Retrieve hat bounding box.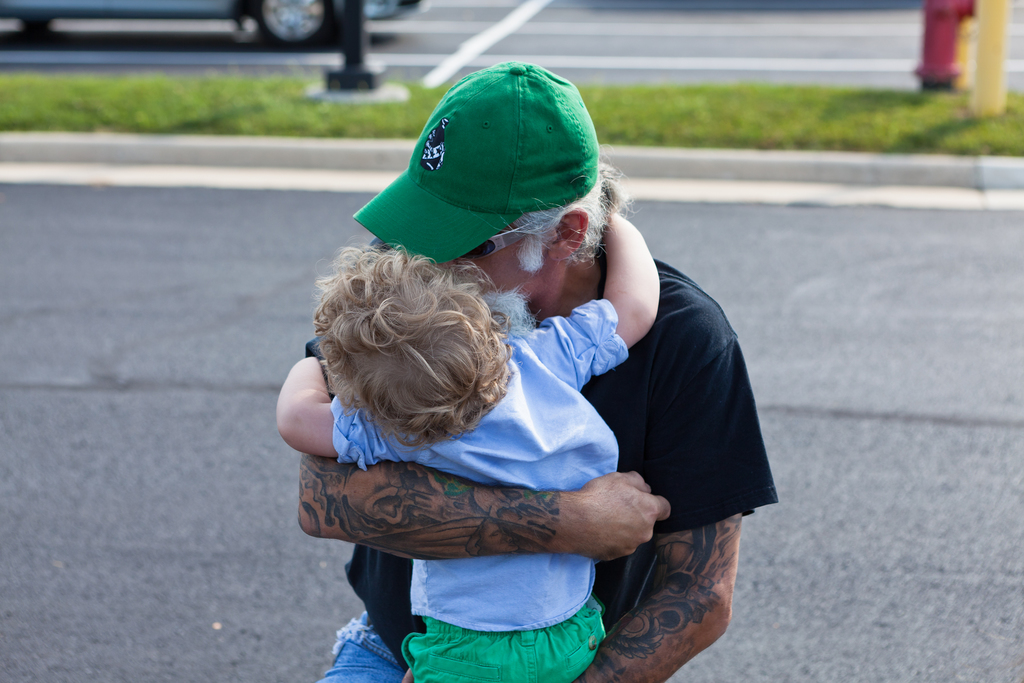
Bounding box: box=[351, 58, 601, 265].
